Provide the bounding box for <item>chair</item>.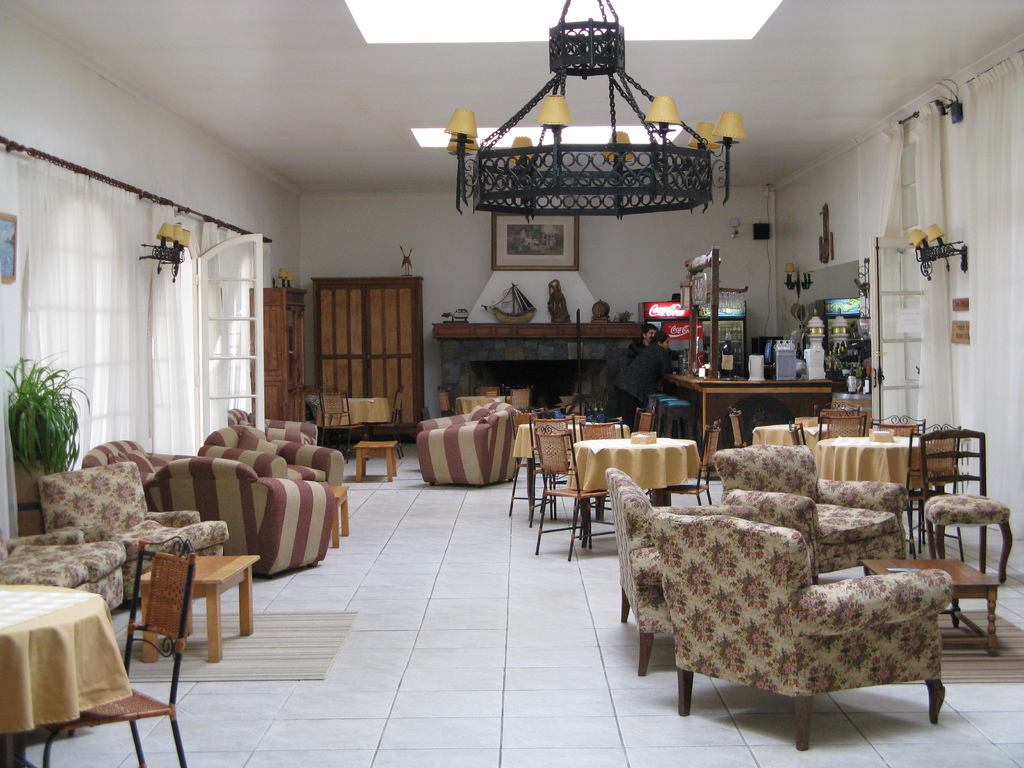
579:414:625:524.
